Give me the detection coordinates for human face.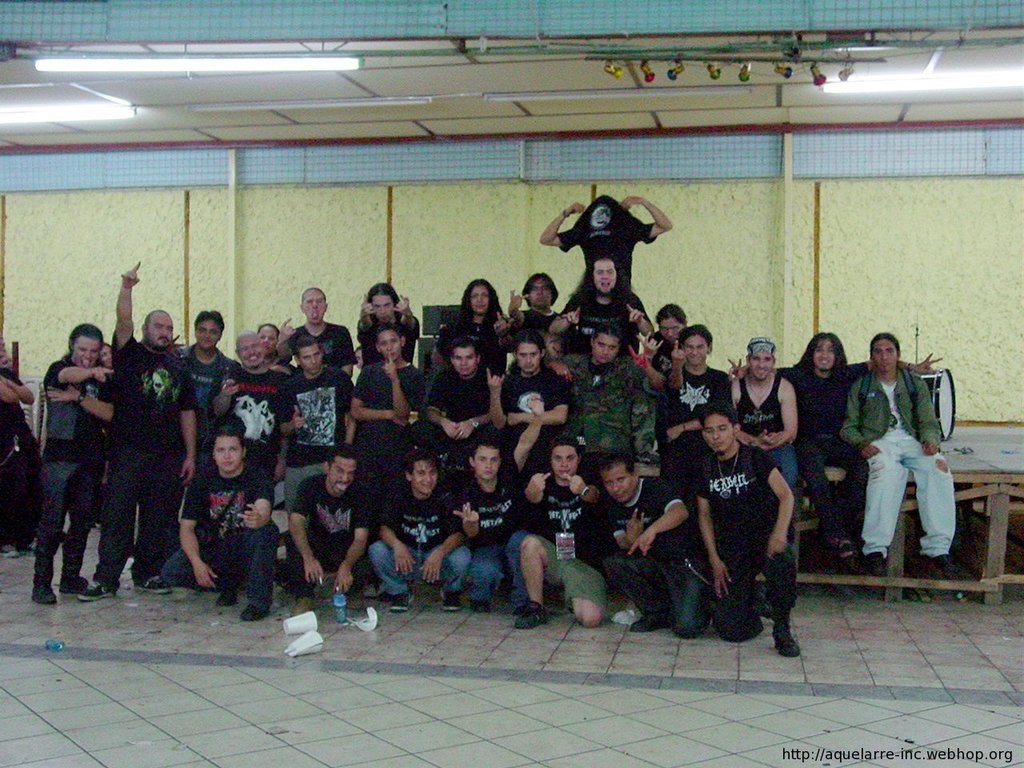
683,335,706,367.
